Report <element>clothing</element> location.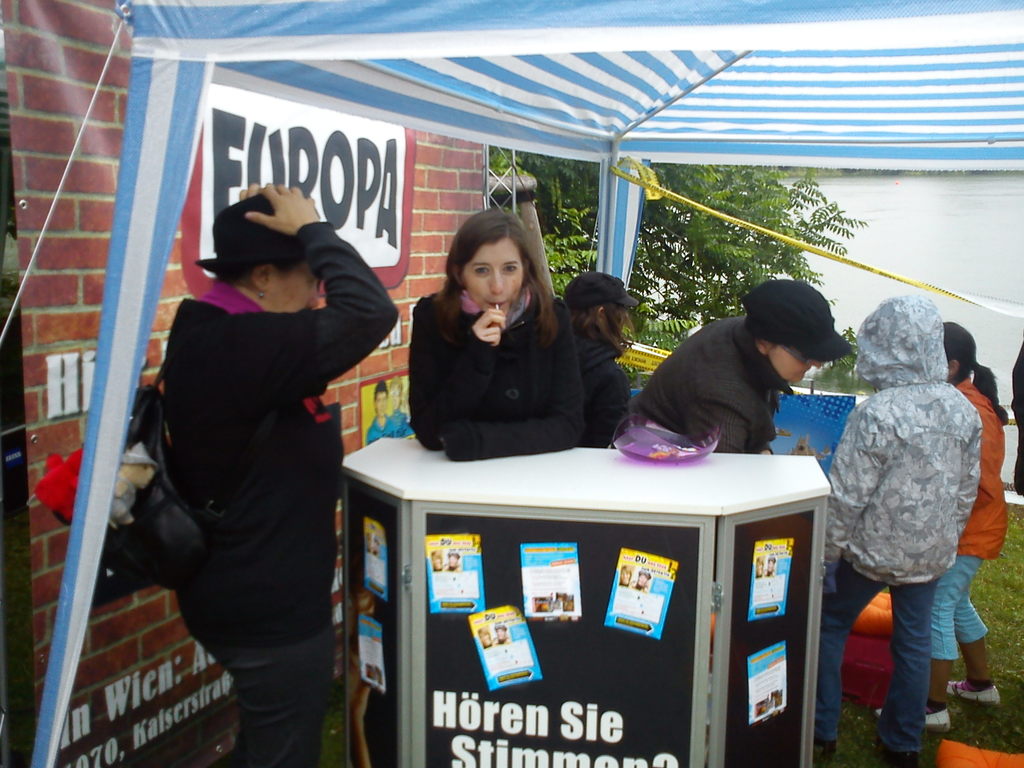
Report: locate(399, 281, 591, 460).
